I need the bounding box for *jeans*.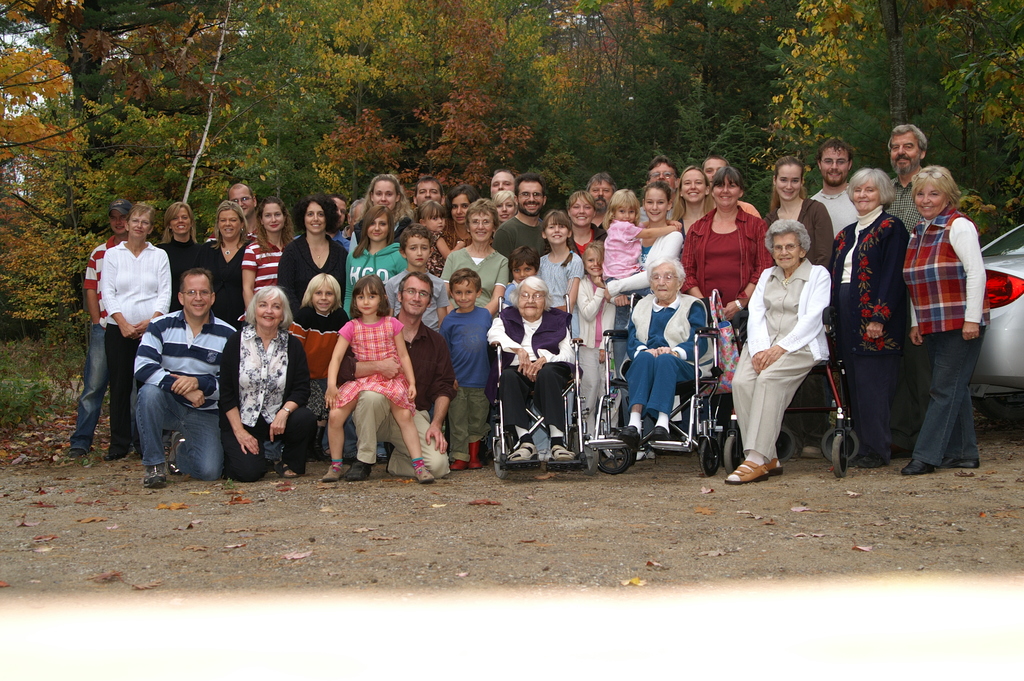
Here it is: box(76, 322, 102, 448).
